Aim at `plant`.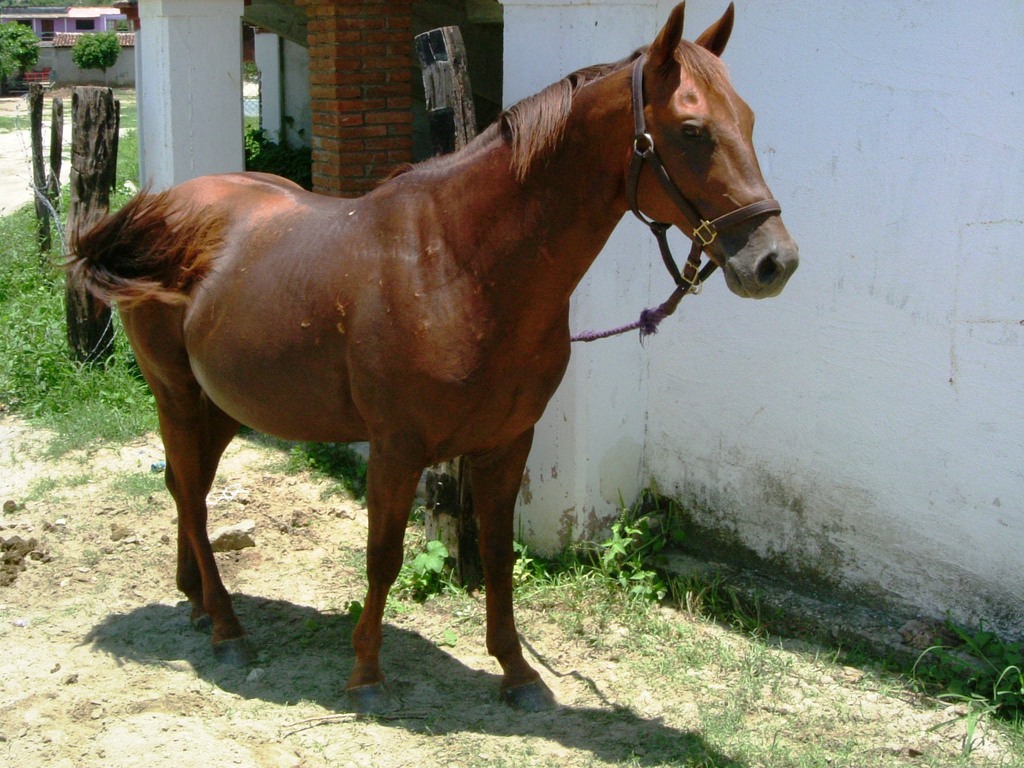
Aimed at 220,702,236,722.
